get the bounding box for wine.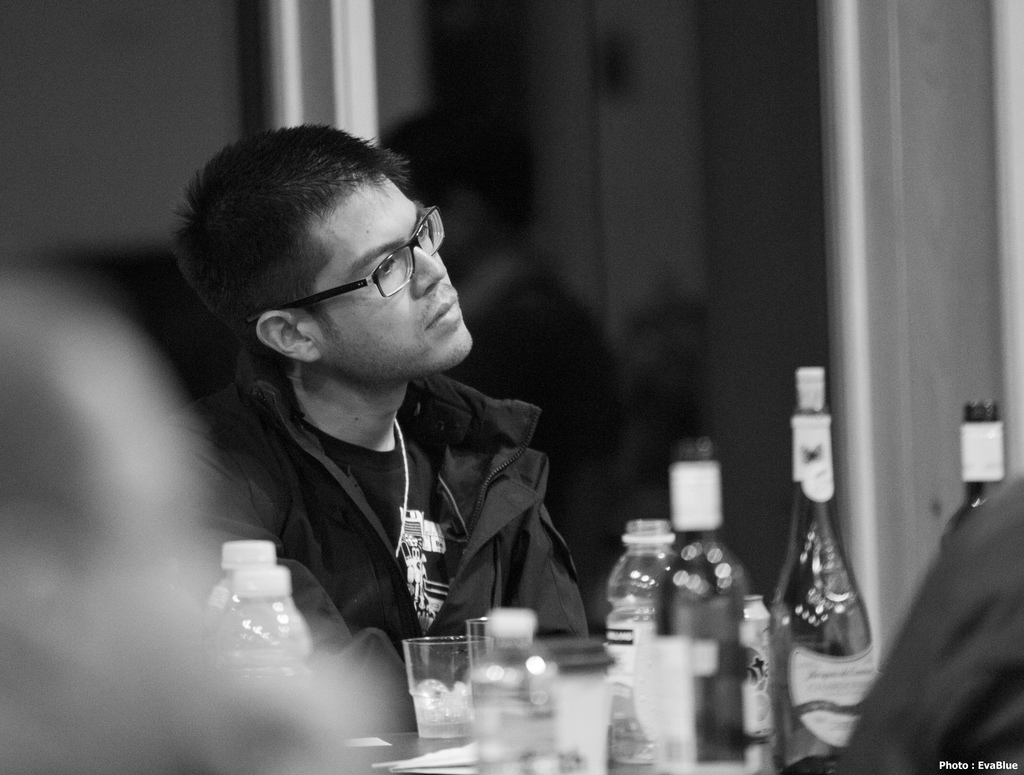
(936, 398, 1013, 548).
